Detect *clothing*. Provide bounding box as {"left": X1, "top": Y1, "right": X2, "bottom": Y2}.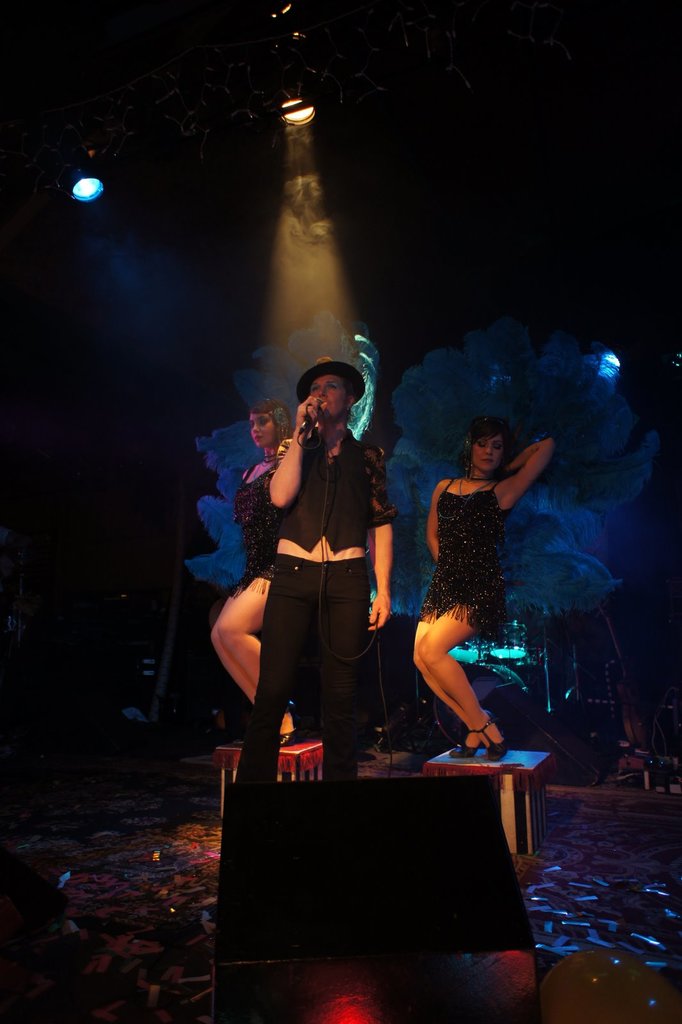
{"left": 218, "top": 398, "right": 411, "bottom": 788}.
